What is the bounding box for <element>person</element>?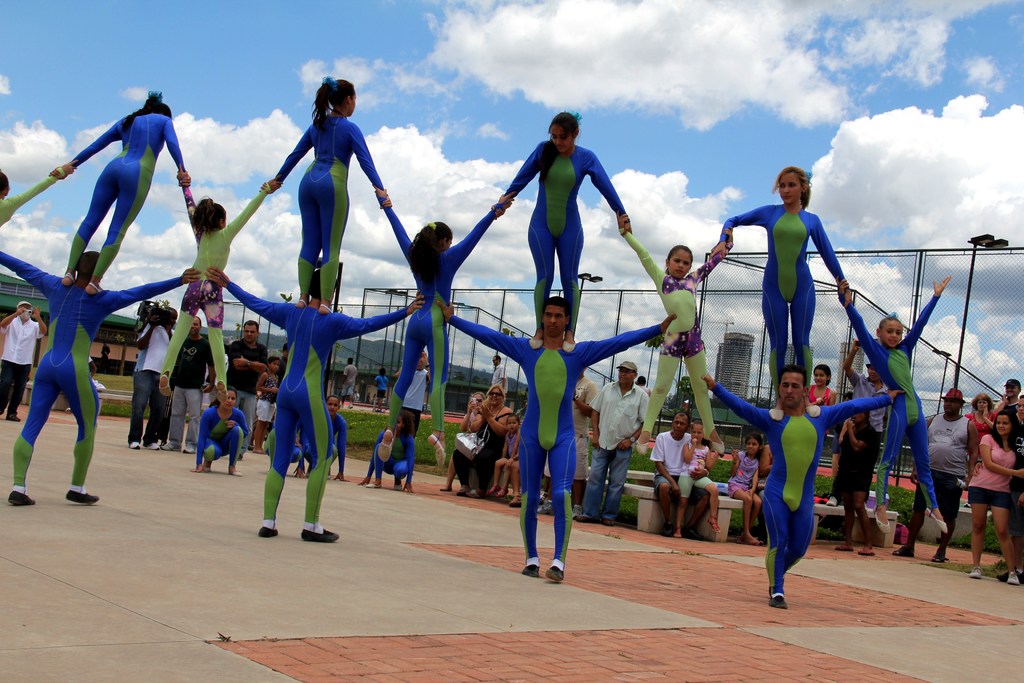
pyautogui.locateOnScreen(564, 363, 588, 502).
